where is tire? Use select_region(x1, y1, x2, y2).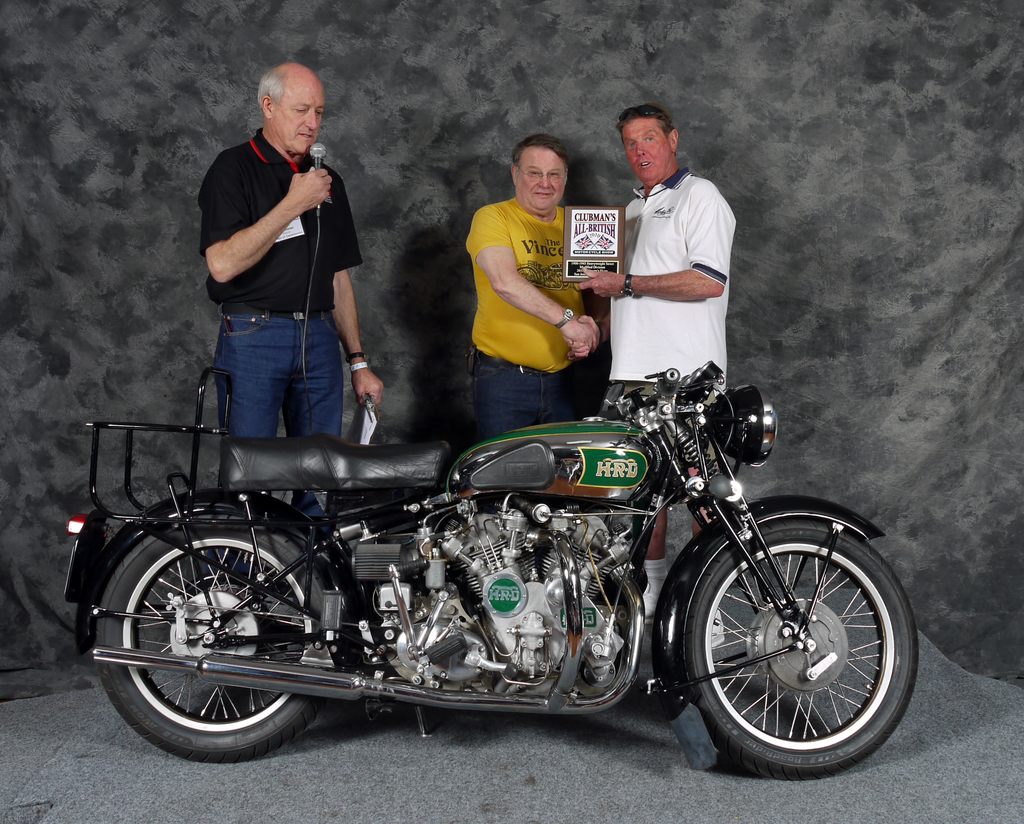
select_region(98, 510, 337, 766).
